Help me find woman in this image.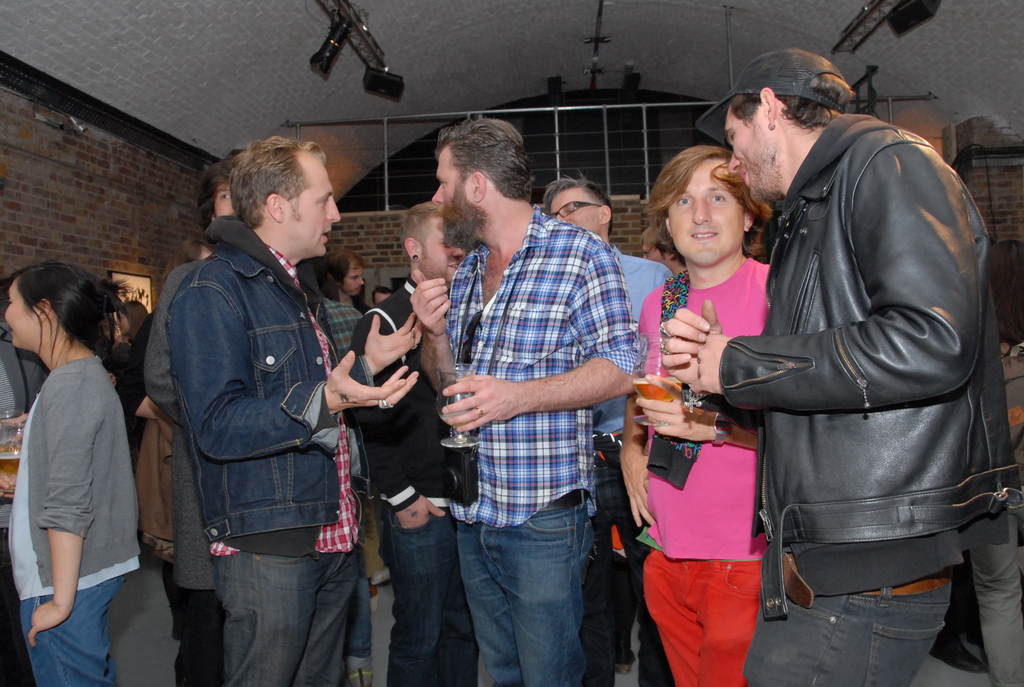
Found it: 9,241,148,682.
